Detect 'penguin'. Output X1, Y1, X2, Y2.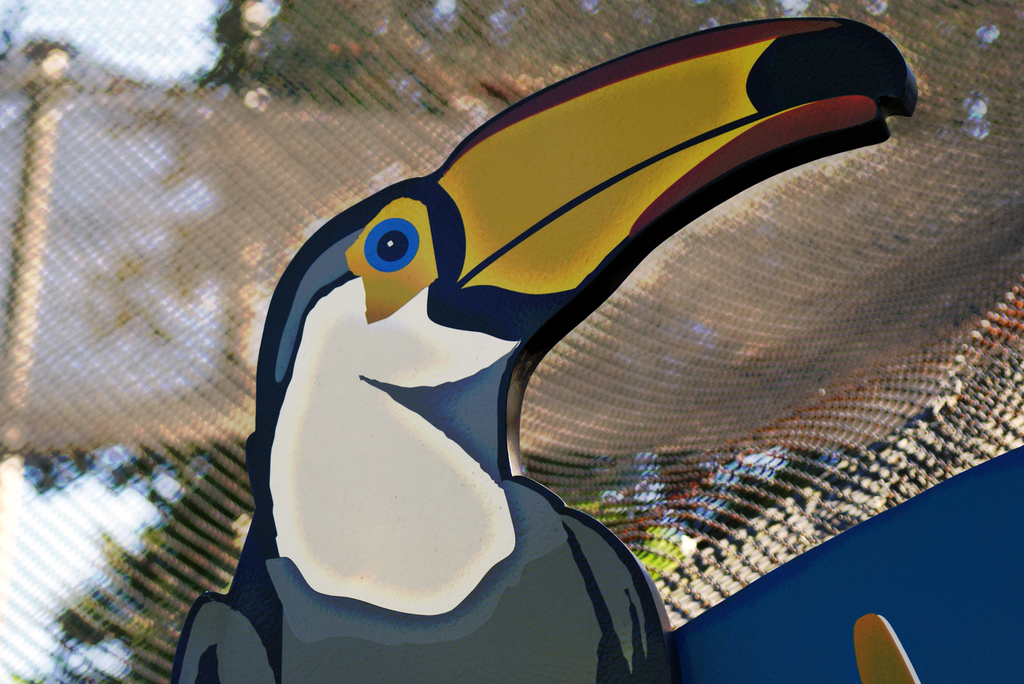
248, 22, 810, 682.
